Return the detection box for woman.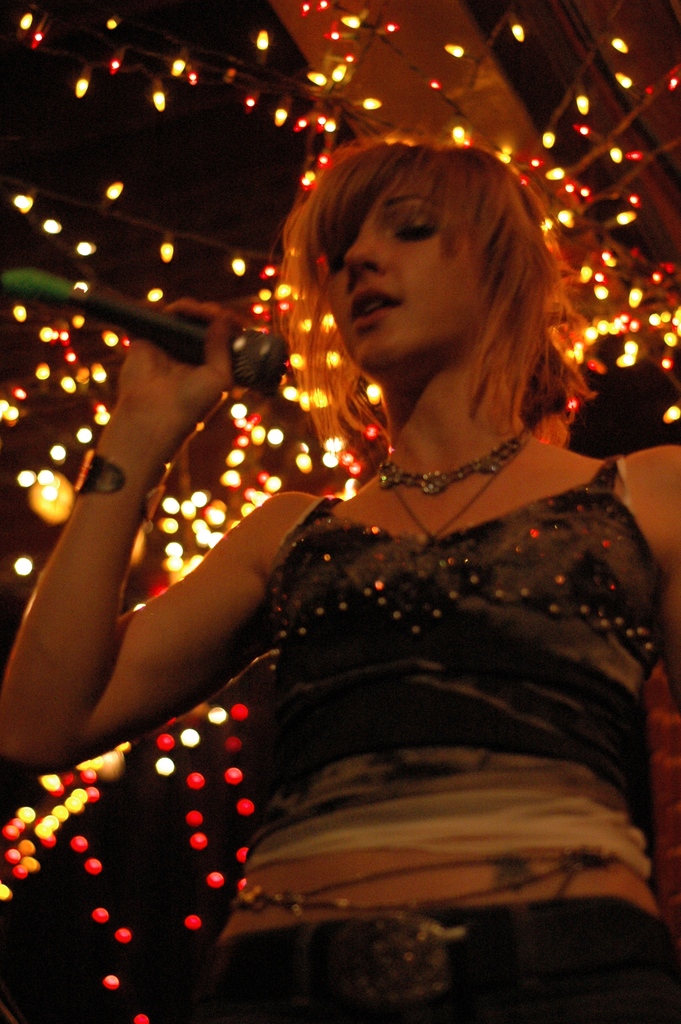
0/138/680/1023.
